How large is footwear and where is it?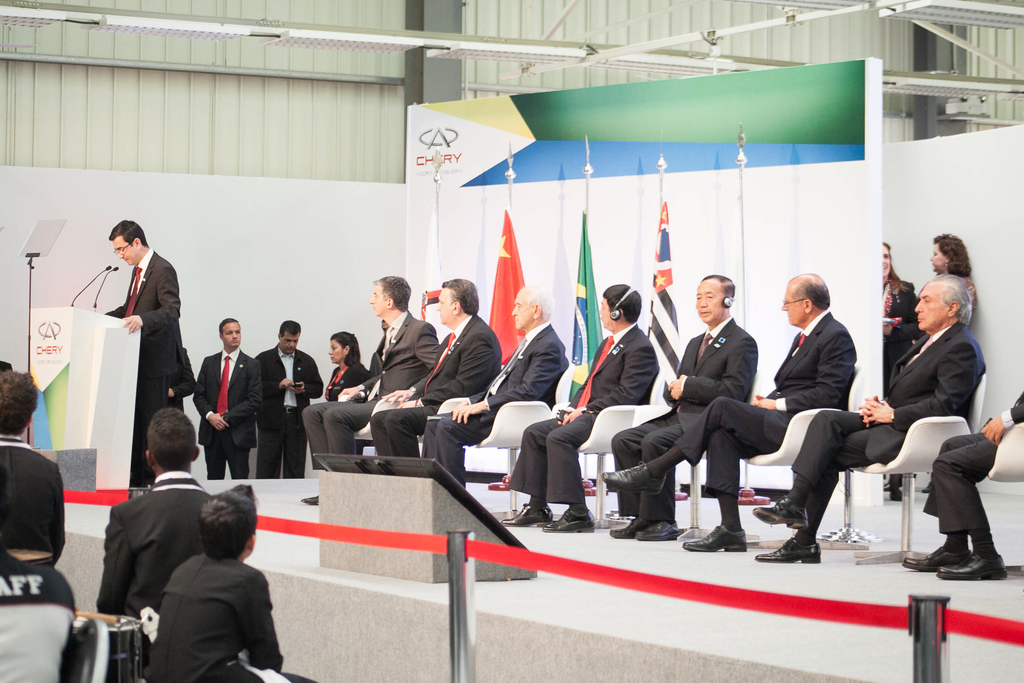
Bounding box: bbox(904, 541, 968, 572).
